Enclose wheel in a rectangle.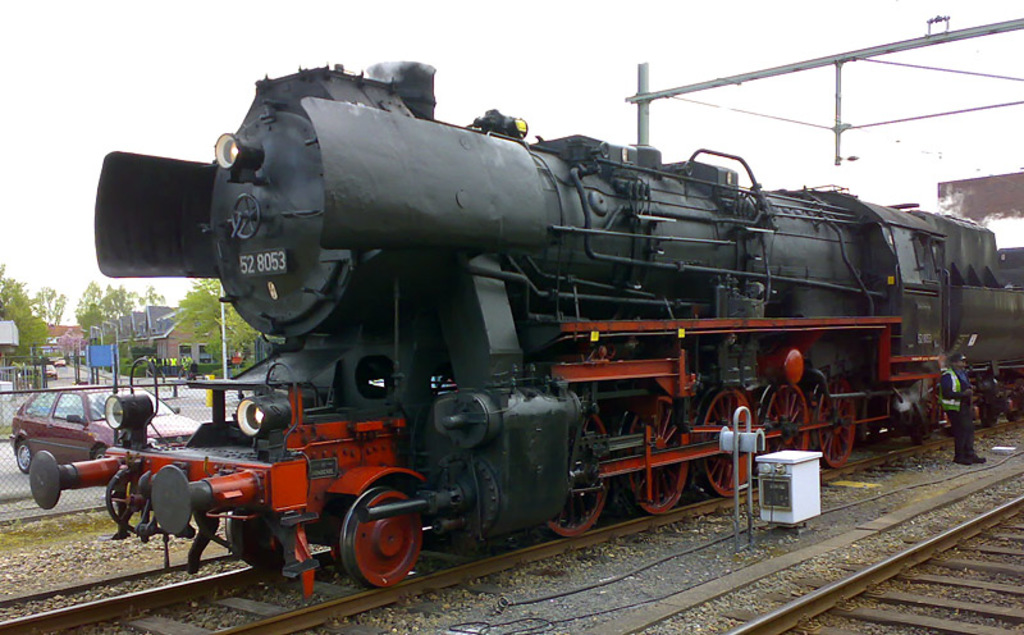
bbox=(627, 461, 691, 516).
